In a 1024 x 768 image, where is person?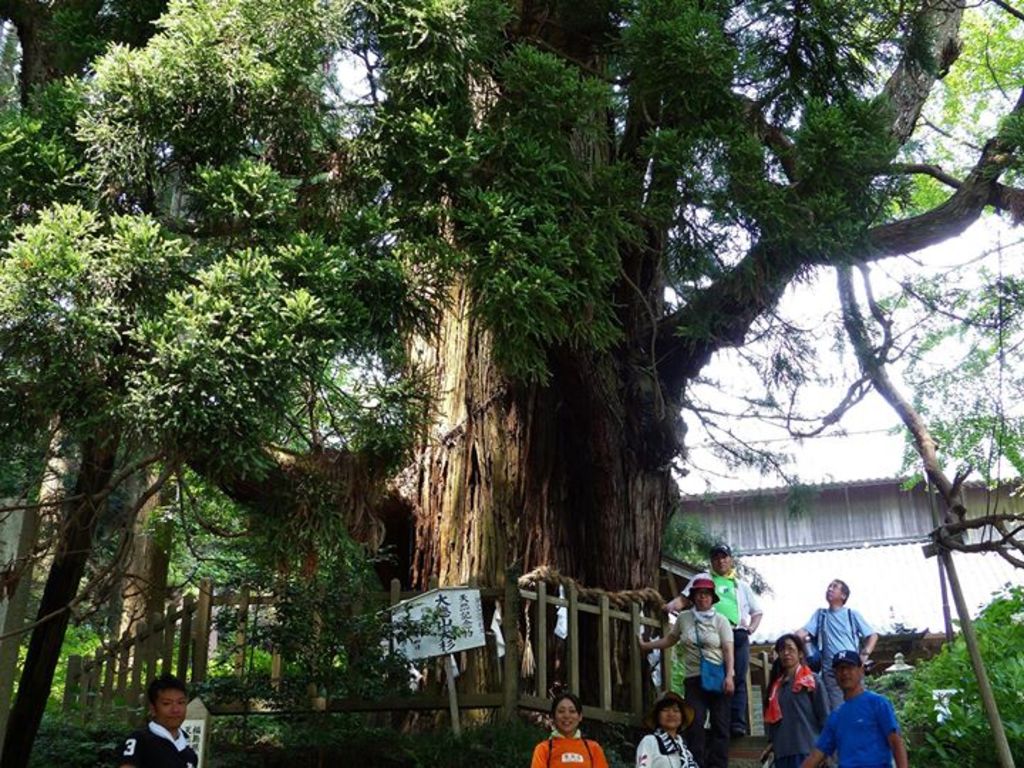
box=[796, 576, 879, 713].
